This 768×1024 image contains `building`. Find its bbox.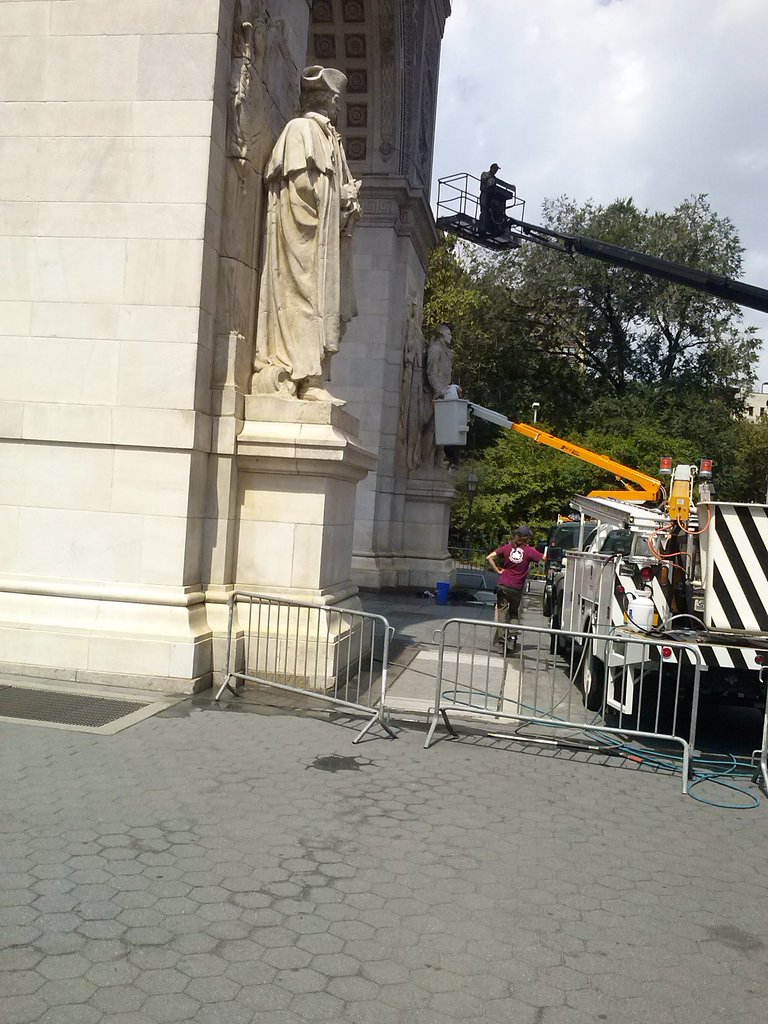
[left=451, top=241, right=606, bottom=371].
